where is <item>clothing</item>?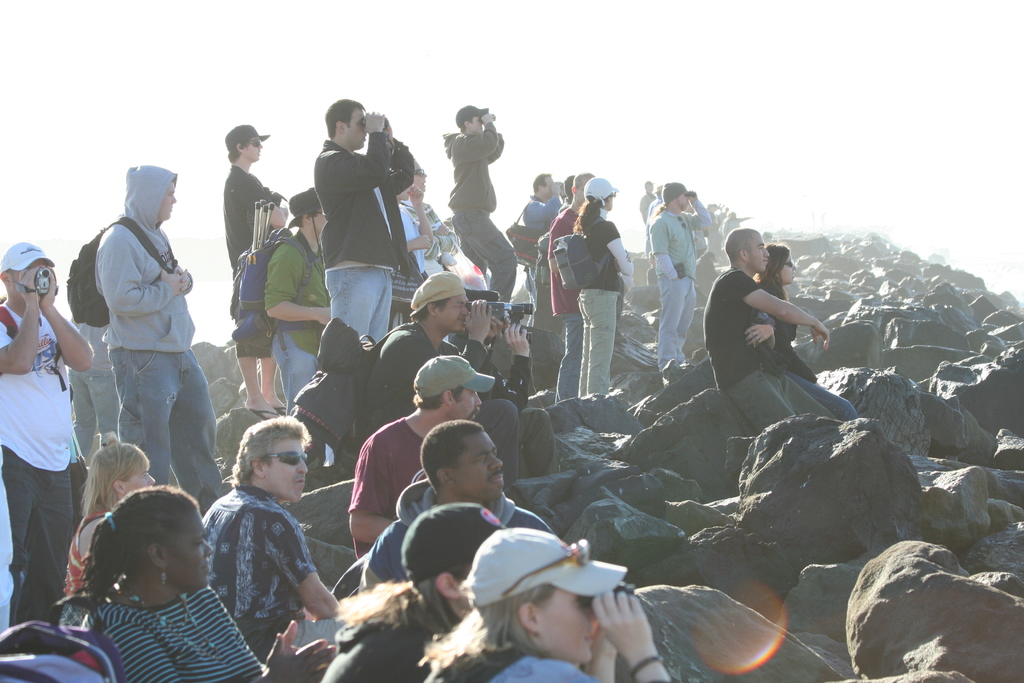
Rect(644, 190, 718, 368).
